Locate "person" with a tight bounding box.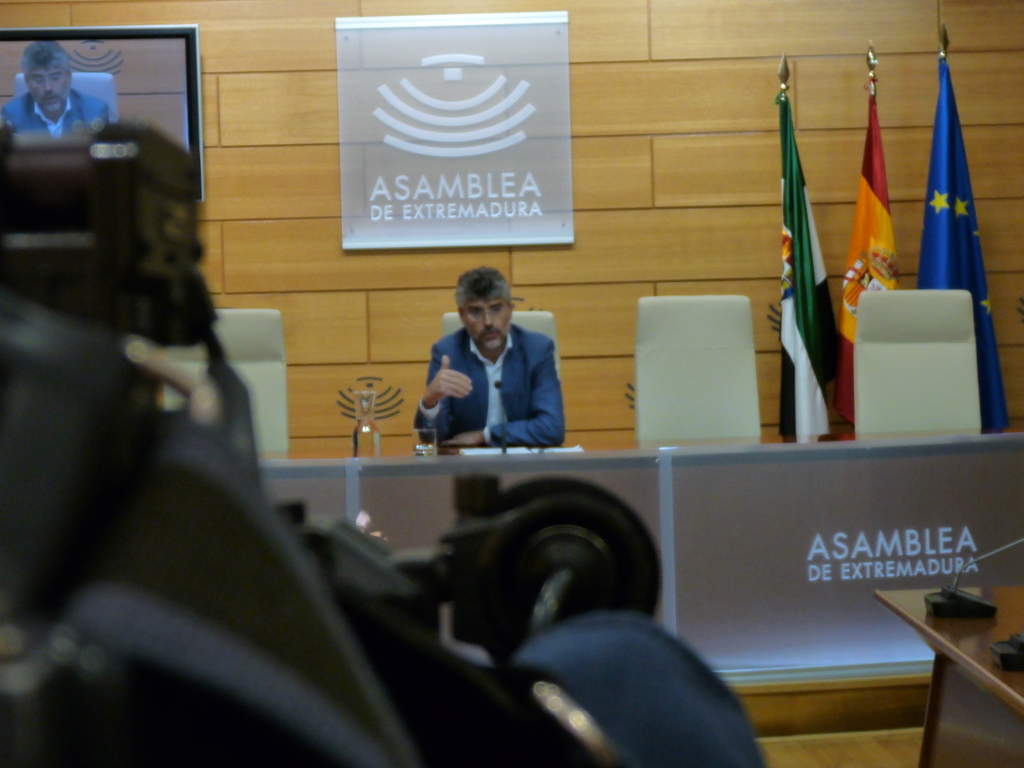
[409, 261, 575, 451].
